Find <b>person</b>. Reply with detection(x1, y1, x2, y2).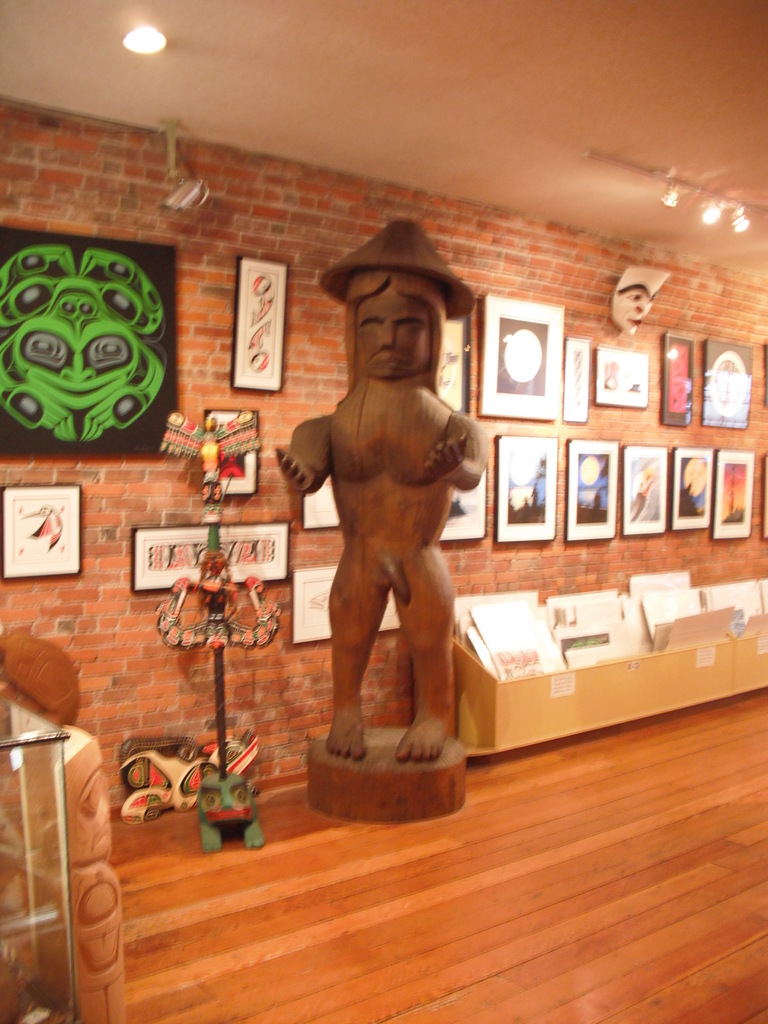
detection(277, 216, 487, 762).
